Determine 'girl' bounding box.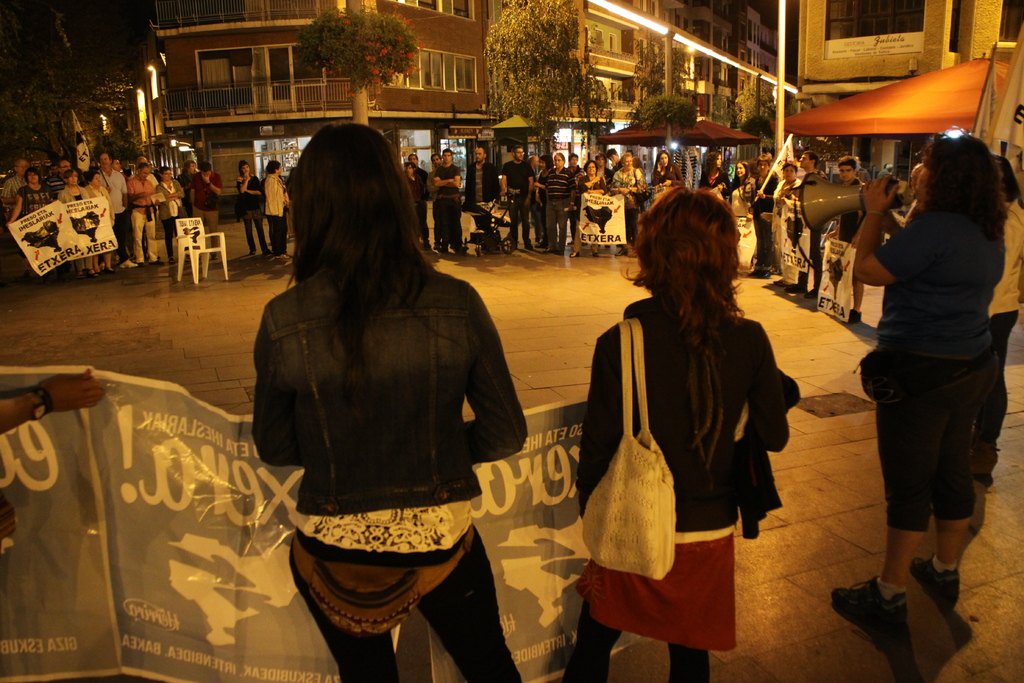
Determined: Rect(57, 169, 104, 284).
